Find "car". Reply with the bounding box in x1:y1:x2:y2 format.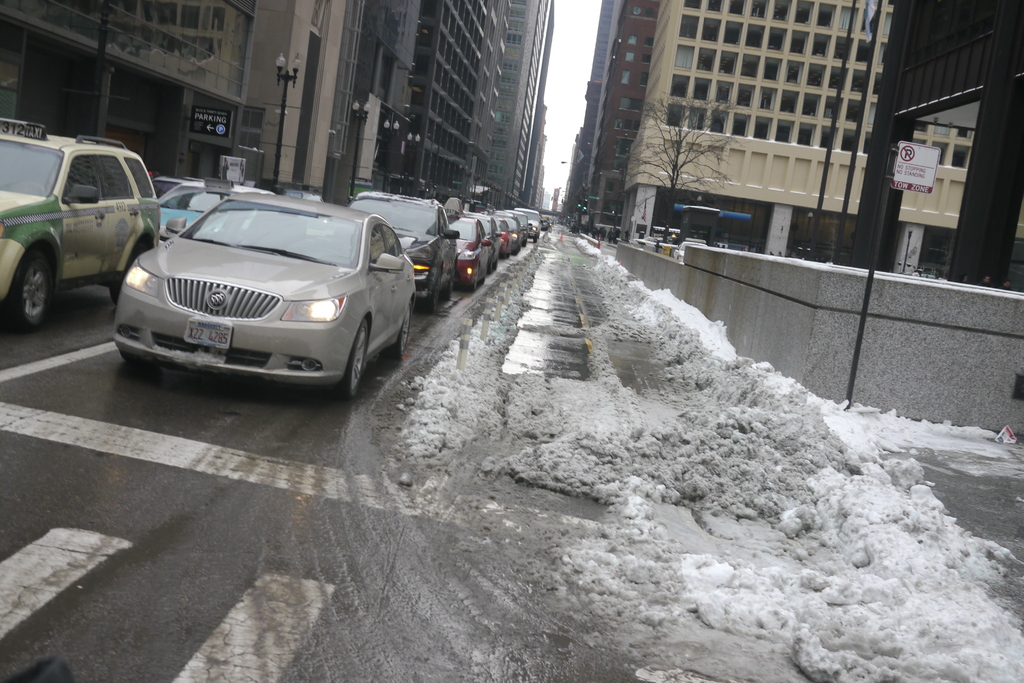
486:209:529:256.
